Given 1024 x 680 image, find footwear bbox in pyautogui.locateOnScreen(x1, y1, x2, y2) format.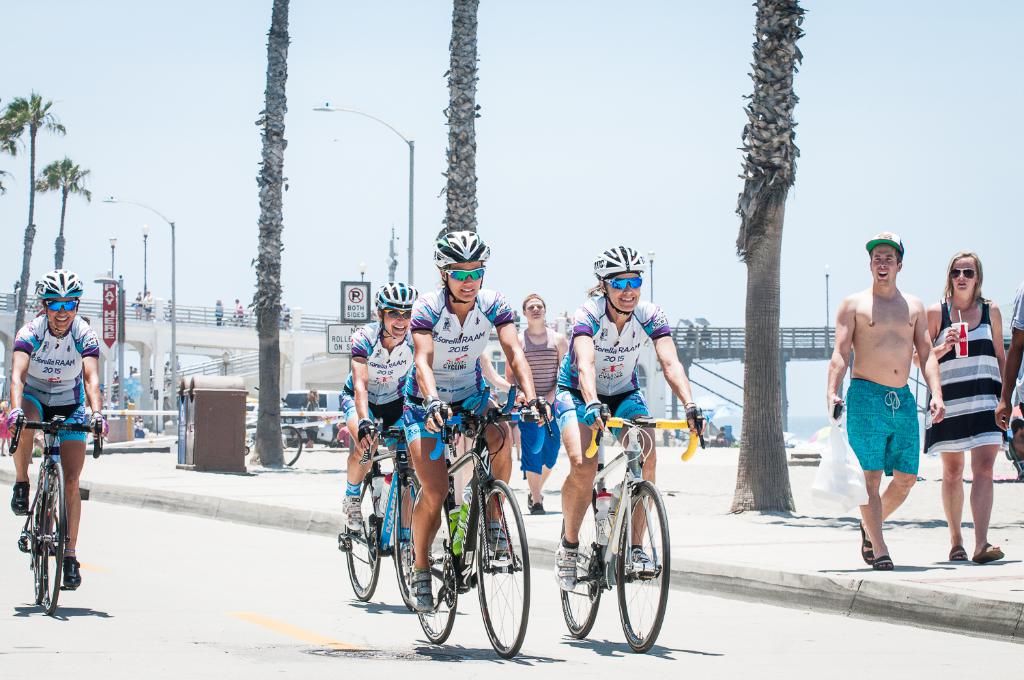
pyautogui.locateOnScreen(942, 539, 966, 562).
